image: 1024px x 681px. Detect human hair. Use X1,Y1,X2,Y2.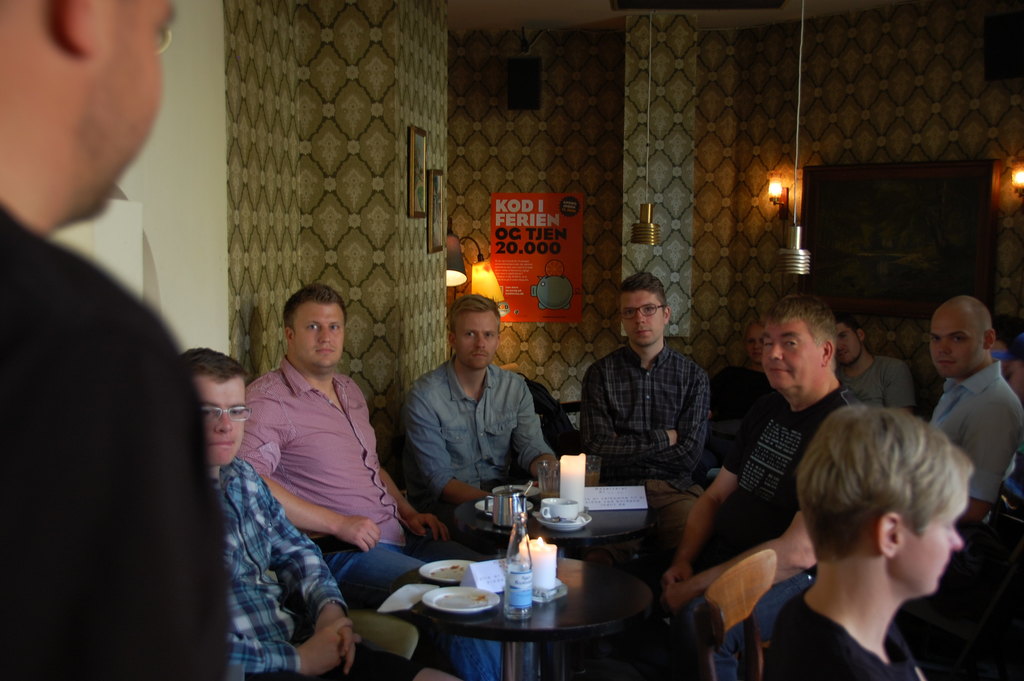
761,293,838,361.
